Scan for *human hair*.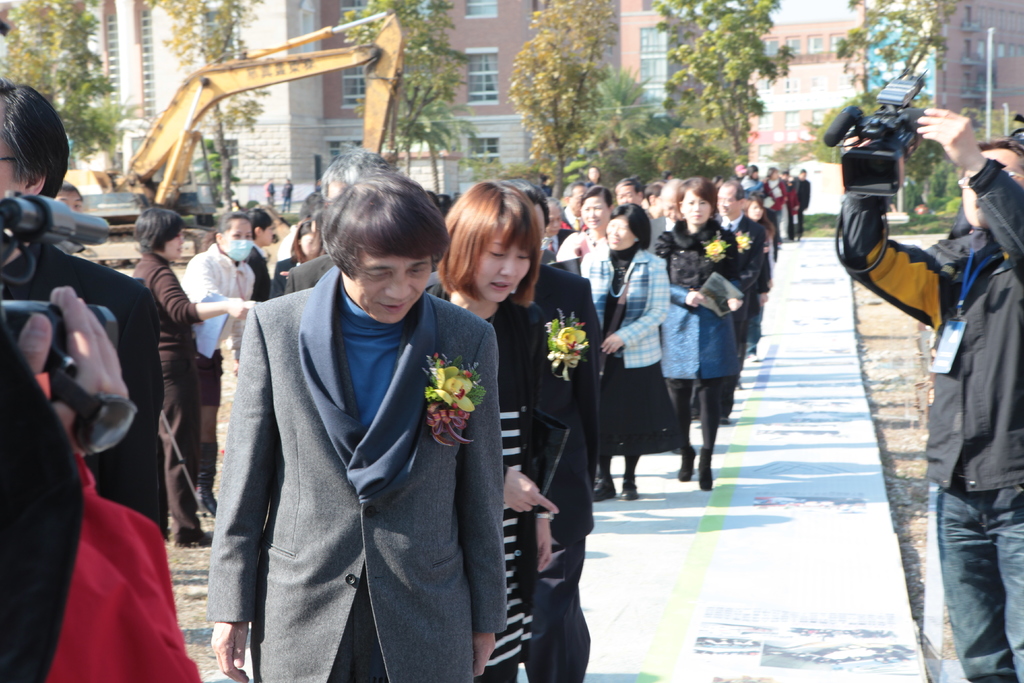
Scan result: {"left": 432, "top": 162, "right": 547, "bottom": 319}.
